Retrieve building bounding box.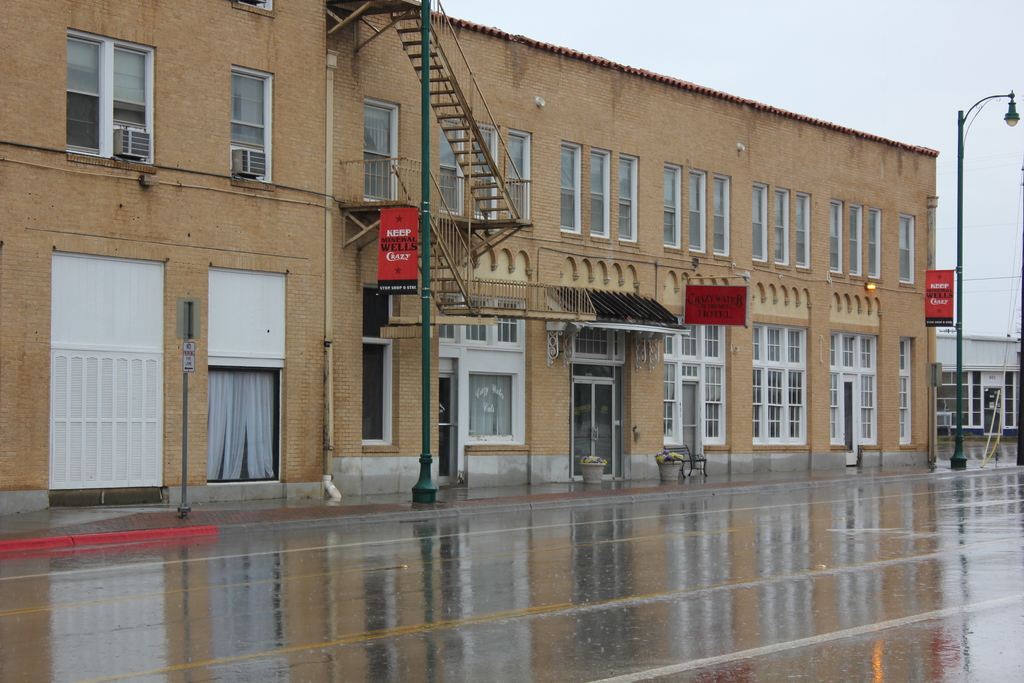
Bounding box: box(0, 0, 940, 517).
